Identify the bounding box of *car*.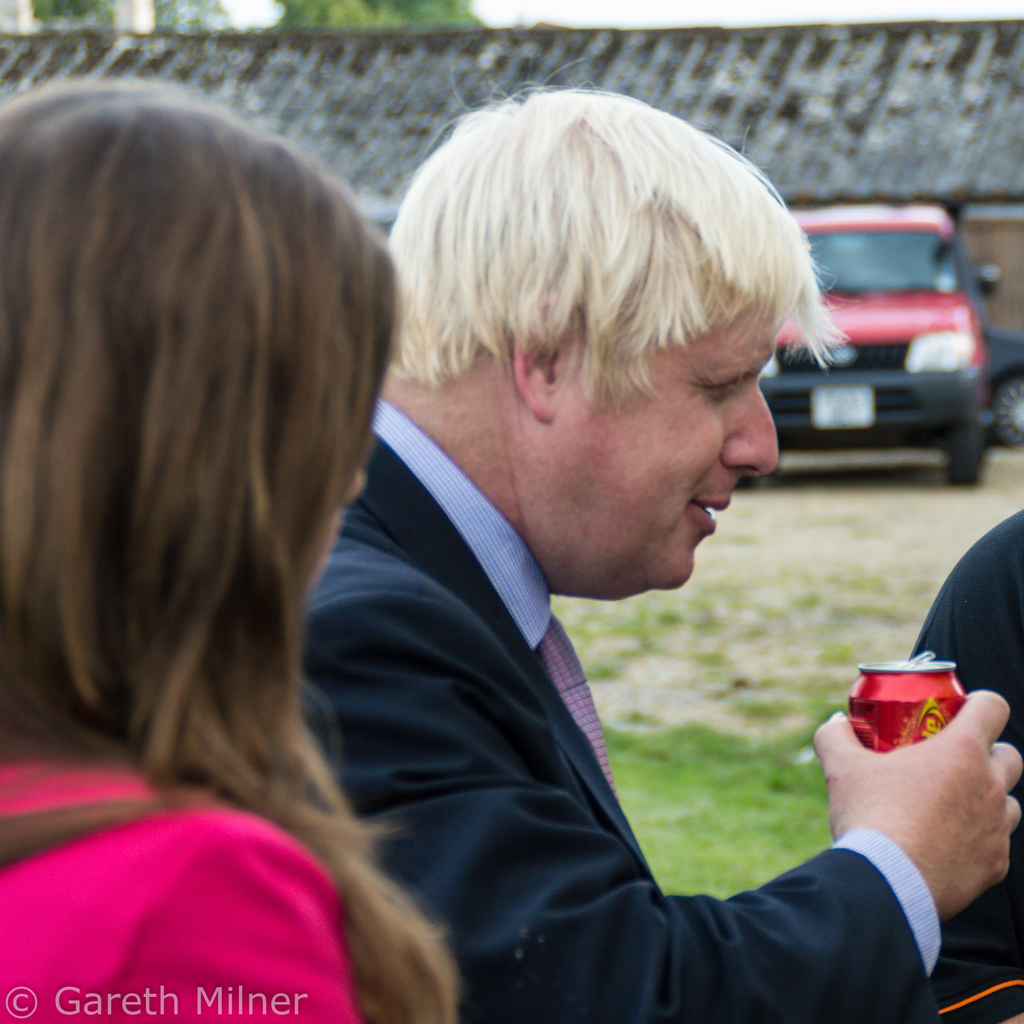
[left=753, top=199, right=998, bottom=495].
